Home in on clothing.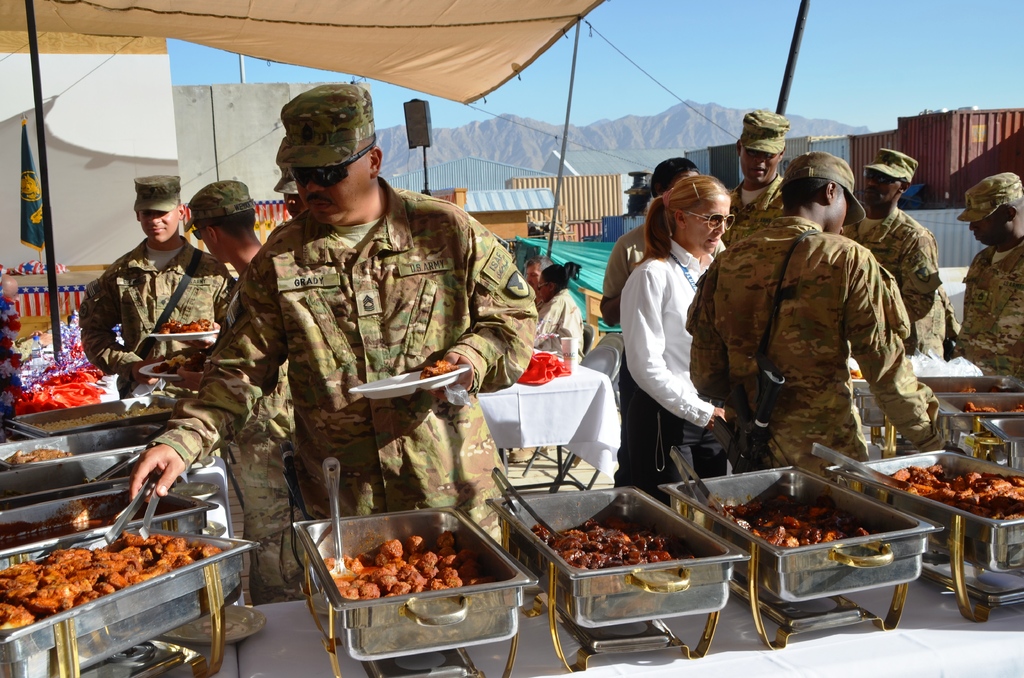
Homed in at x1=858, y1=204, x2=957, y2=362.
